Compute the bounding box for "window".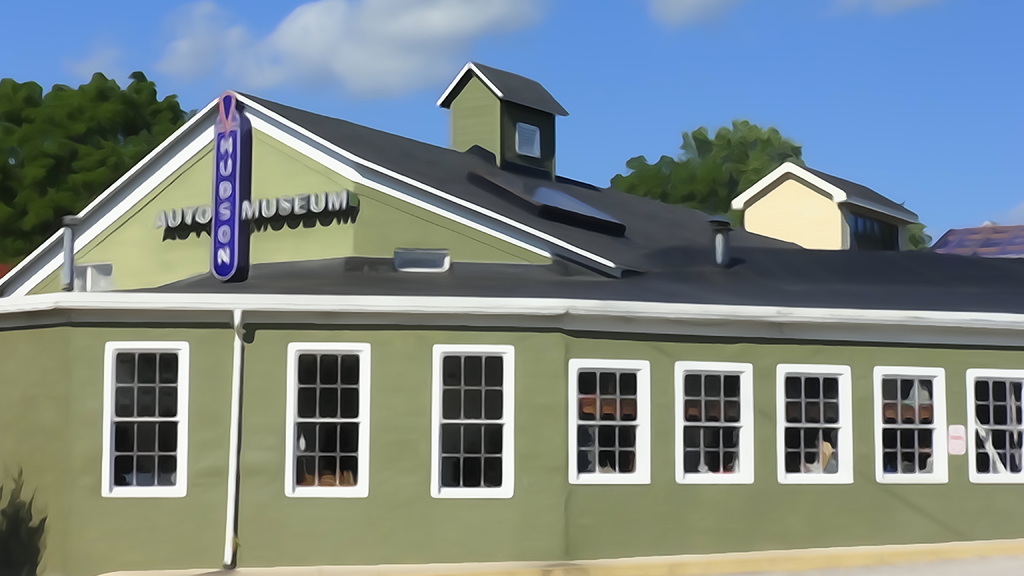
BBox(431, 347, 511, 493).
